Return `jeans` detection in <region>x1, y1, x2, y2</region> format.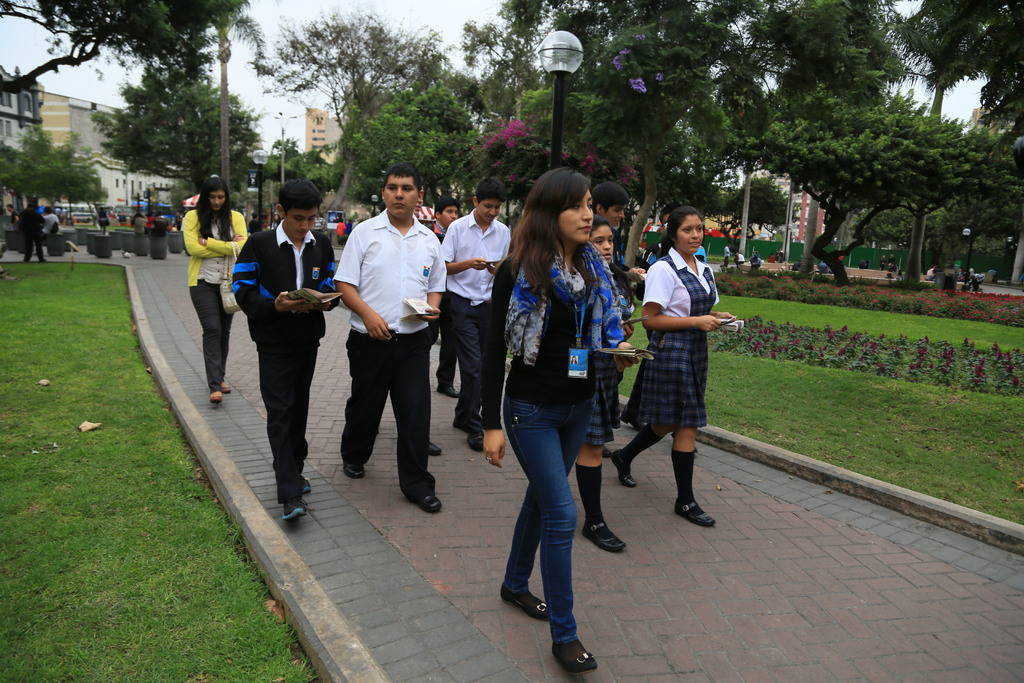
<region>255, 343, 320, 503</region>.
